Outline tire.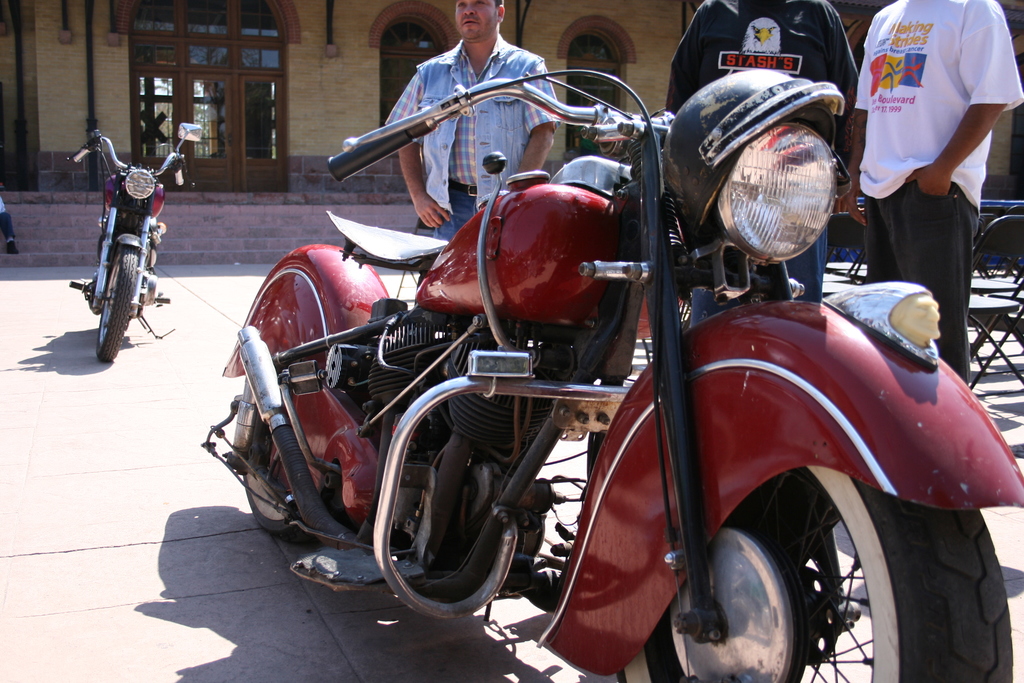
Outline: bbox=[95, 245, 136, 362].
